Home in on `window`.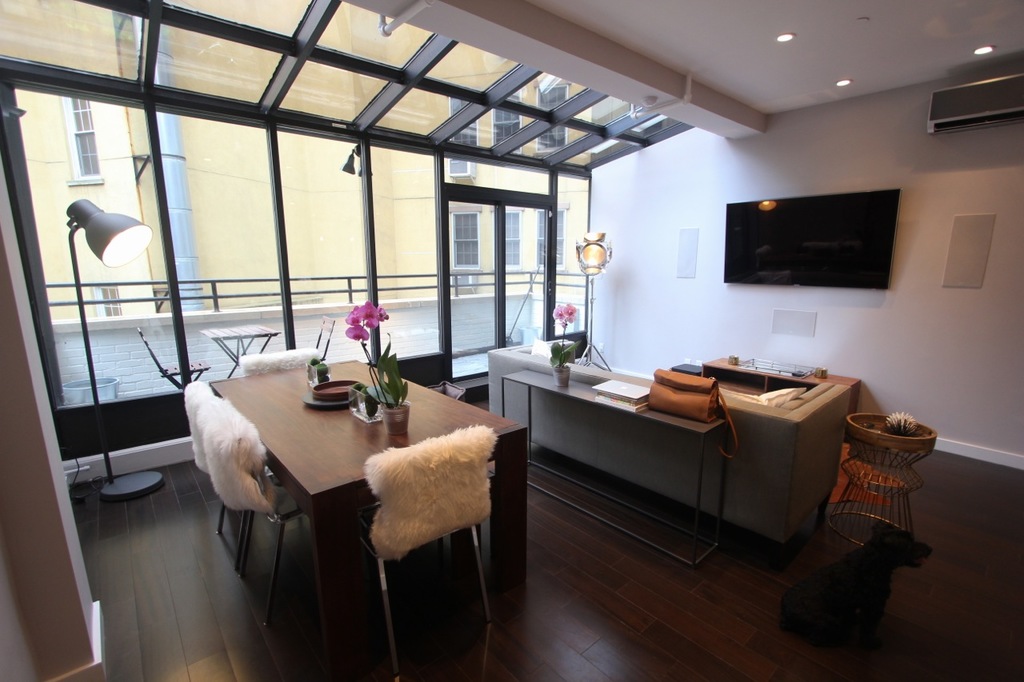
Homed in at {"x1": 142, "y1": 92, "x2": 445, "y2": 354}.
